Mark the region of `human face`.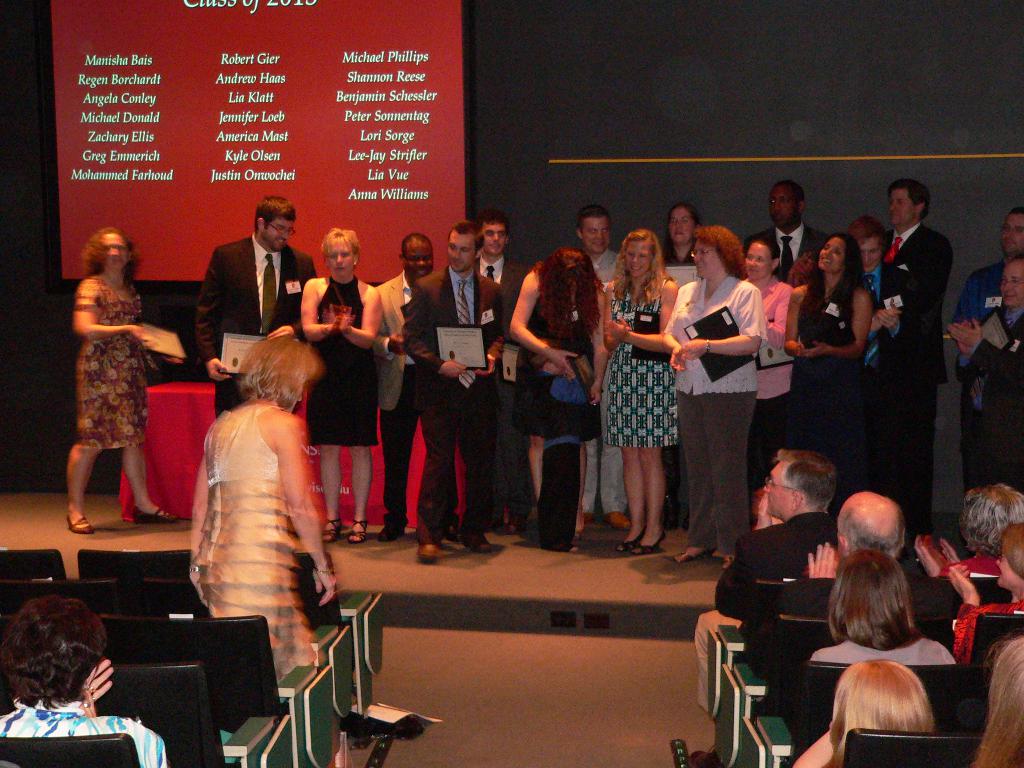
Region: <box>1001,266,1023,305</box>.
